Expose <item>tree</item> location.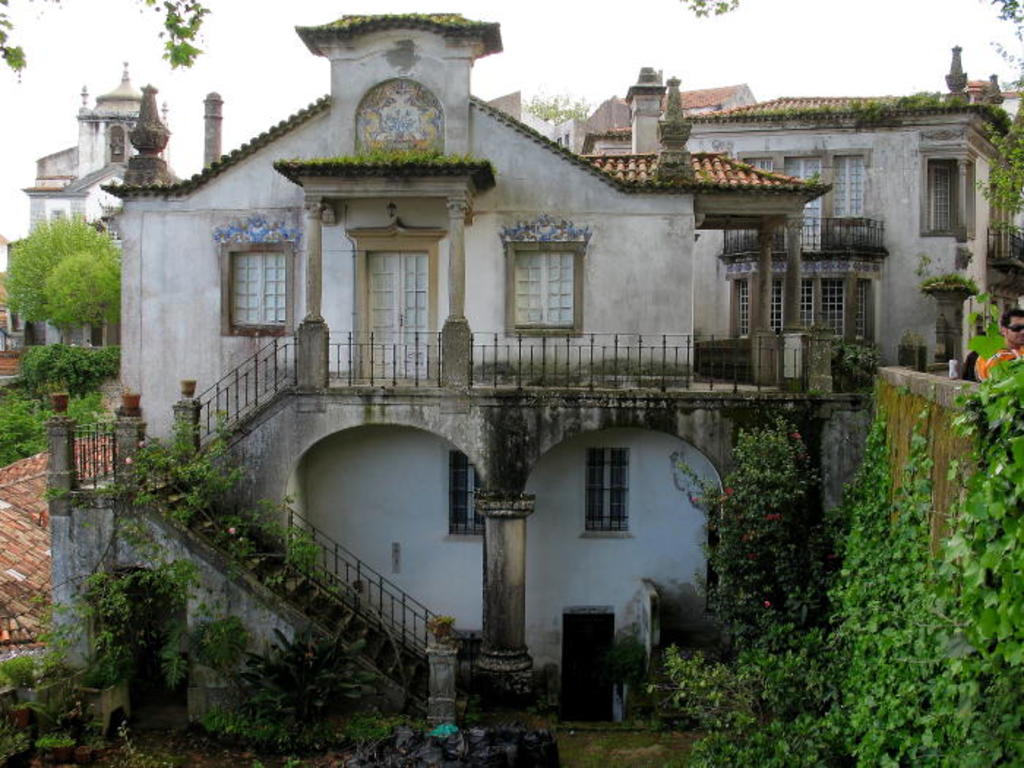
Exposed at 0 0 211 86.
